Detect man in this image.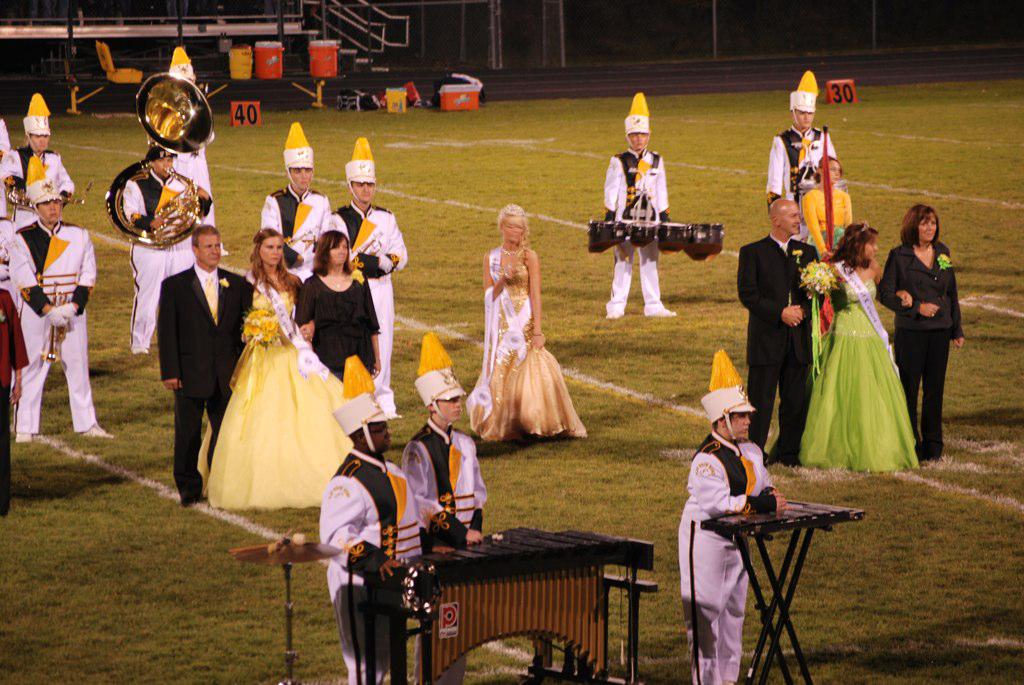
Detection: <region>258, 144, 329, 281</region>.
